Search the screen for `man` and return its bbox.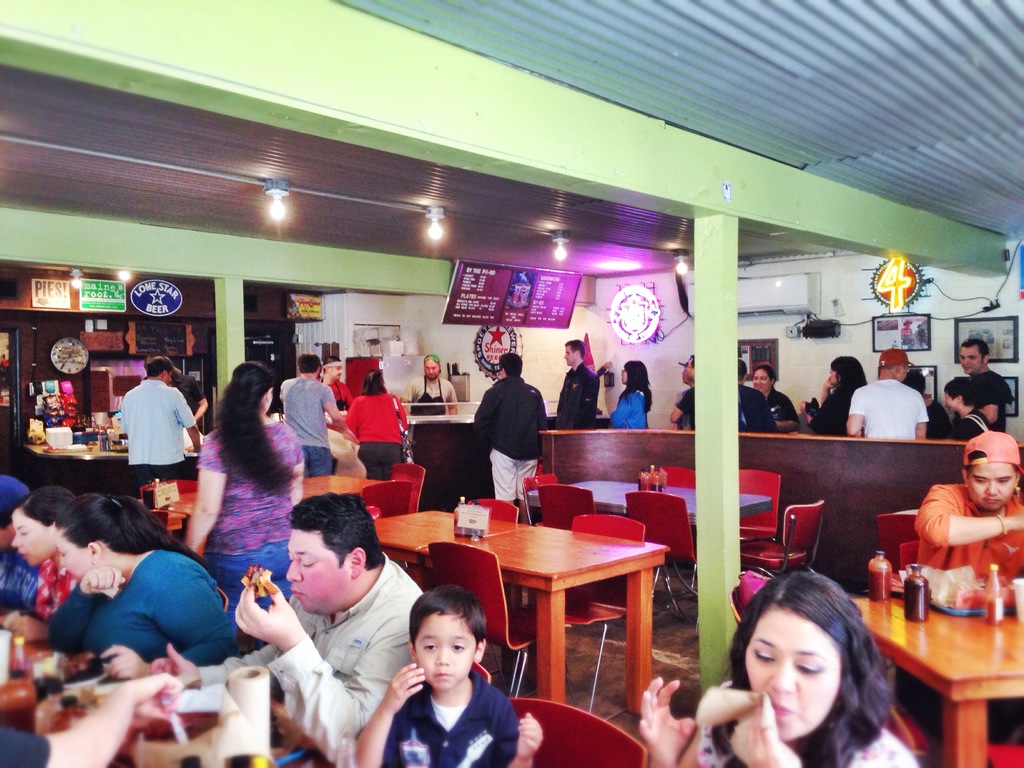
Found: <box>472,349,547,528</box>.
